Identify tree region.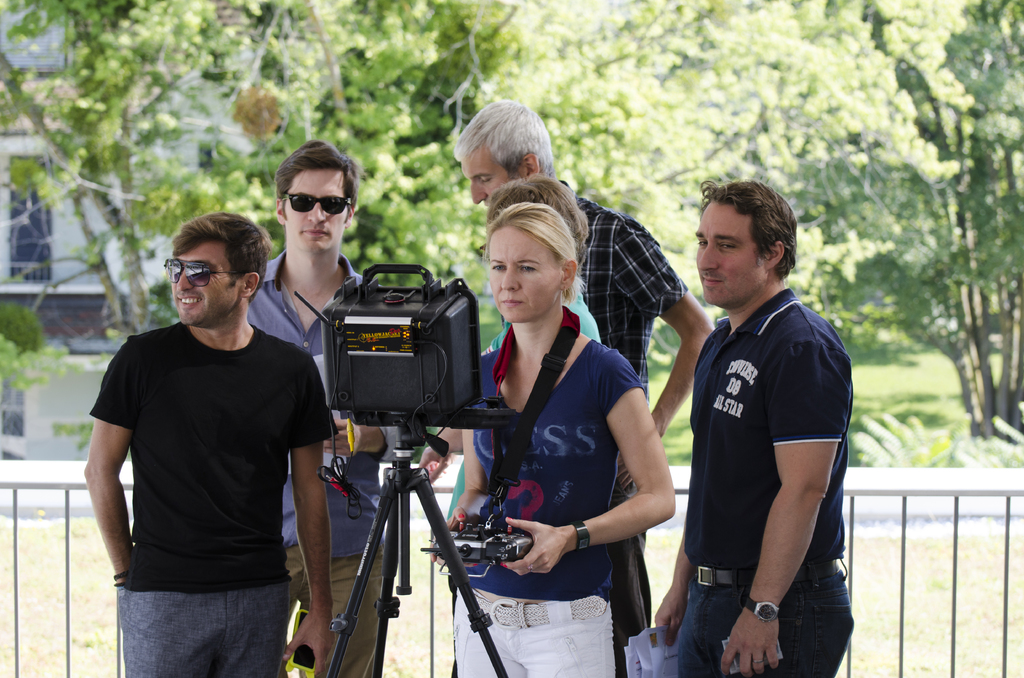
Region: Rect(909, 0, 1023, 478).
